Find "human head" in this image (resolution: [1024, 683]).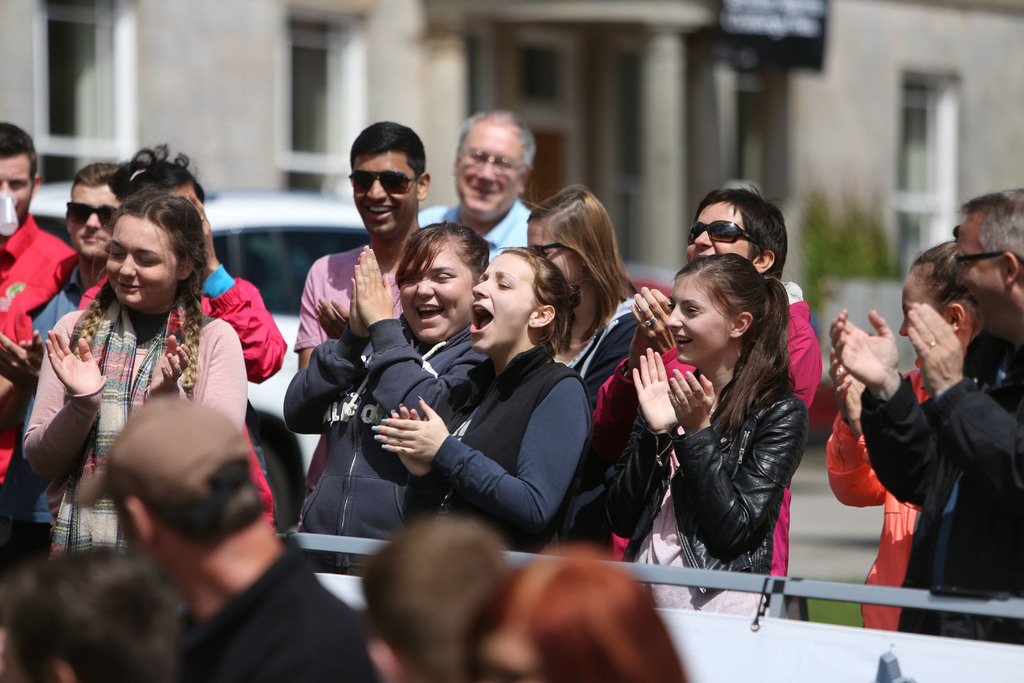
669, 253, 770, 370.
